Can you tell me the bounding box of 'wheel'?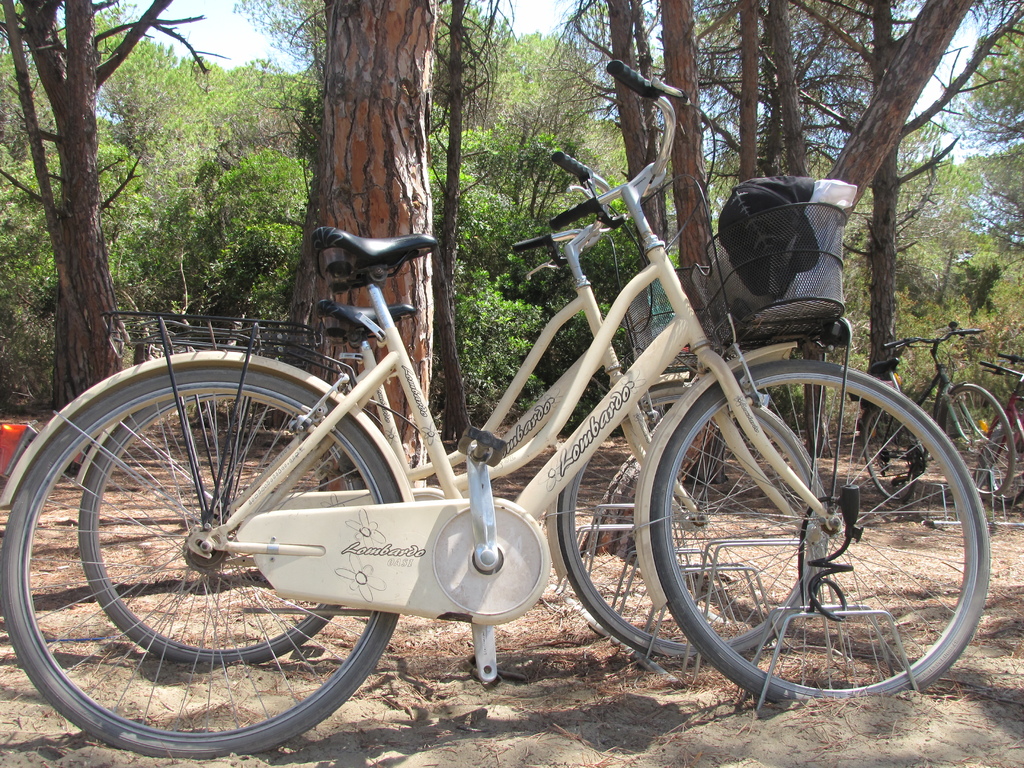
select_region(0, 358, 401, 763).
